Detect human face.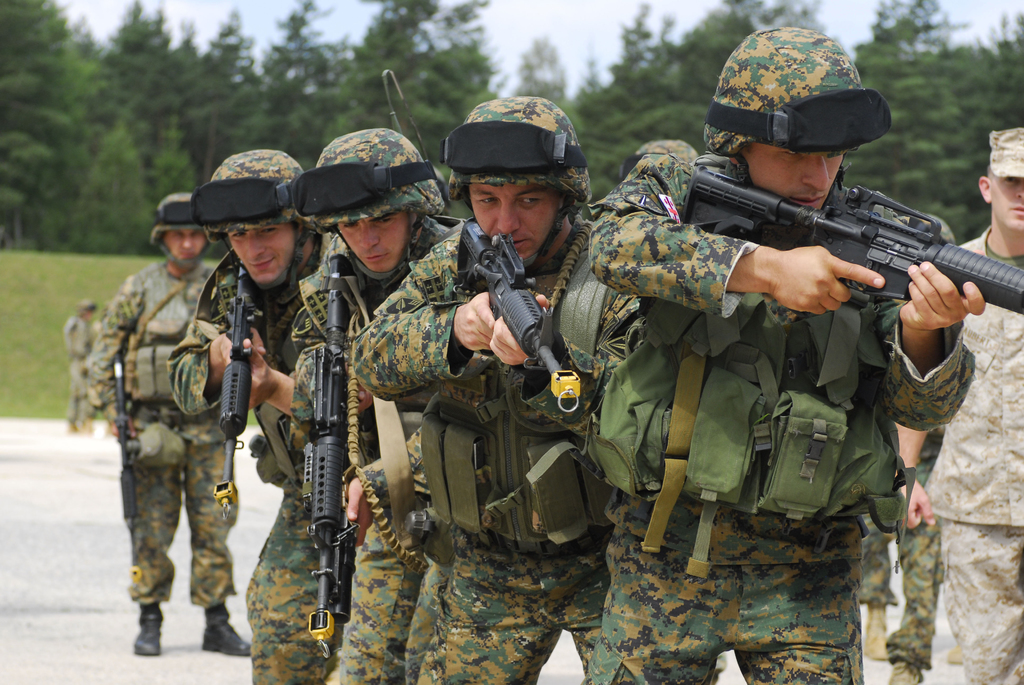
Detected at (left=228, top=227, right=295, bottom=286).
